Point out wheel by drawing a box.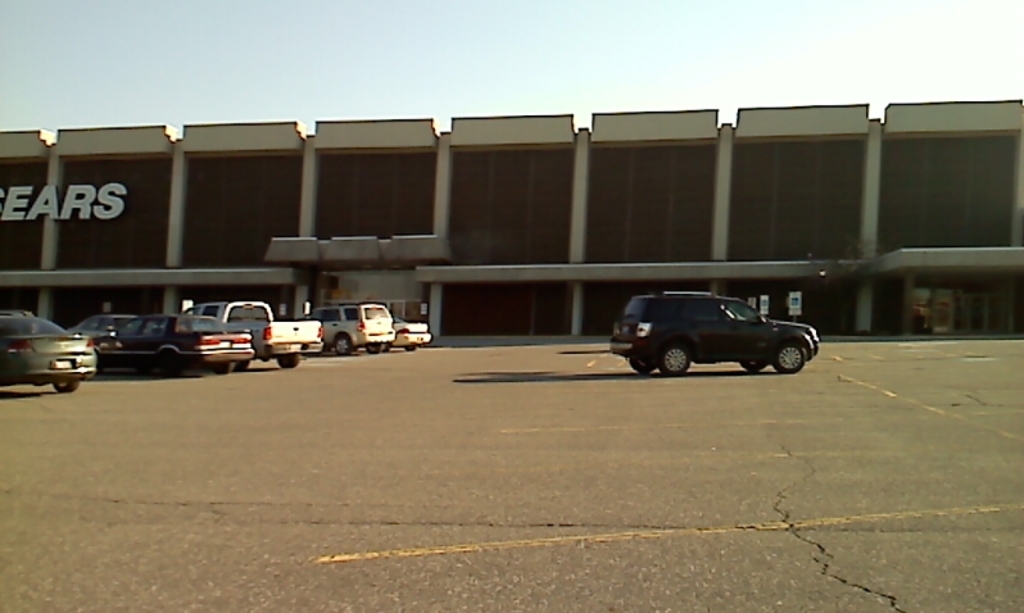
744,358,767,373.
